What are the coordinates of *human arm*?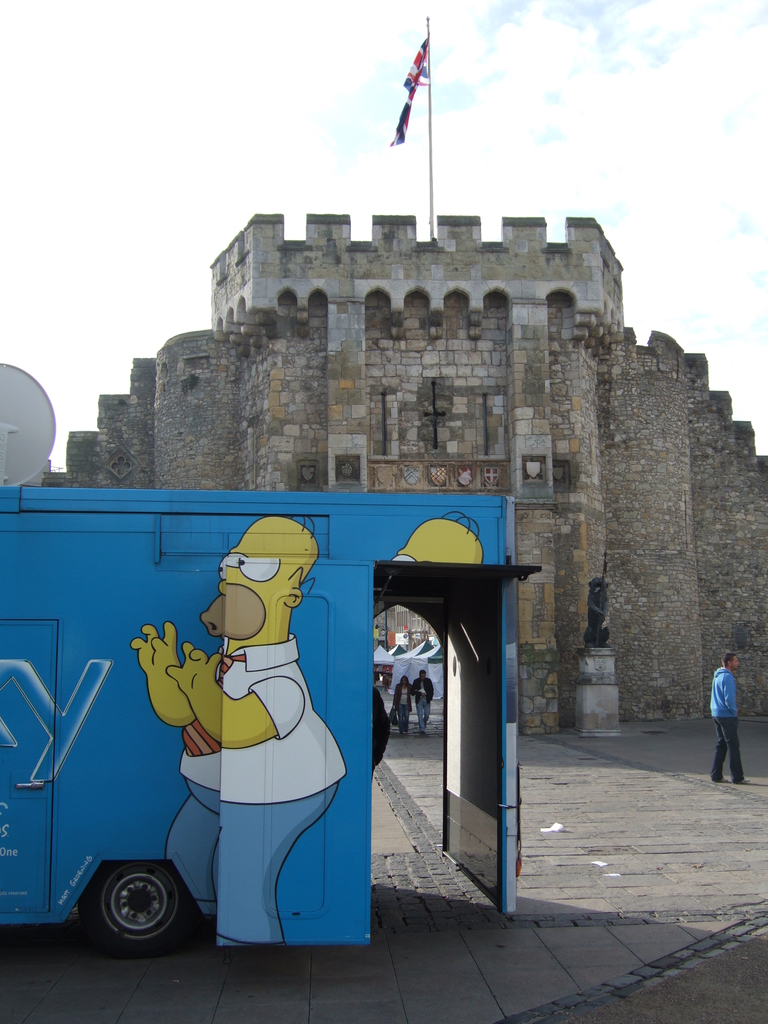
Rect(390, 686, 399, 707).
